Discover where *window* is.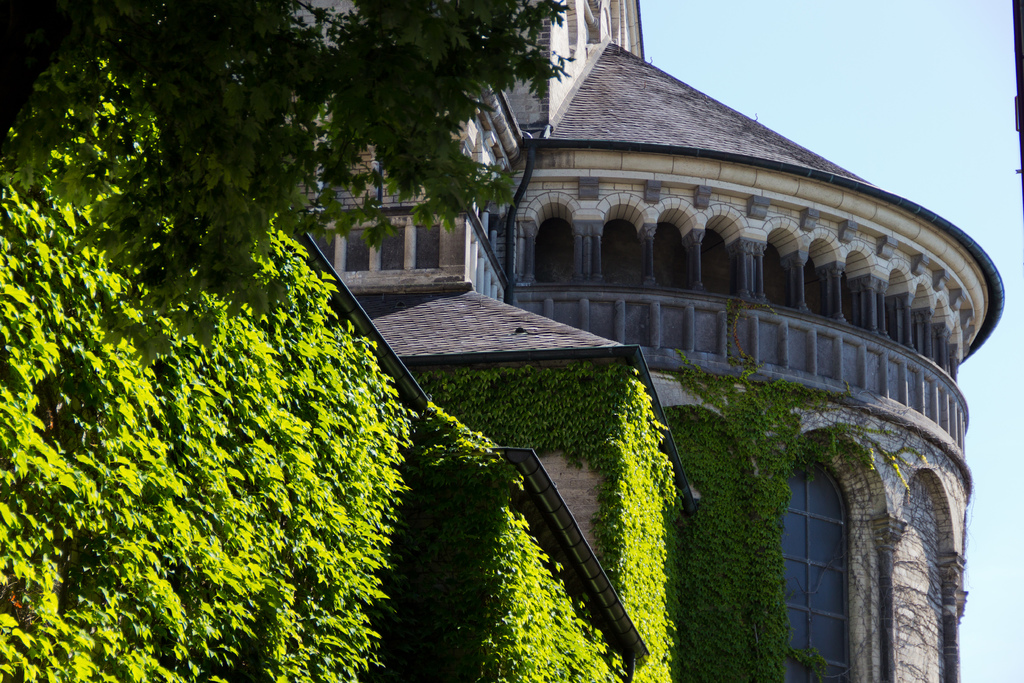
Discovered at 313, 225, 335, 273.
